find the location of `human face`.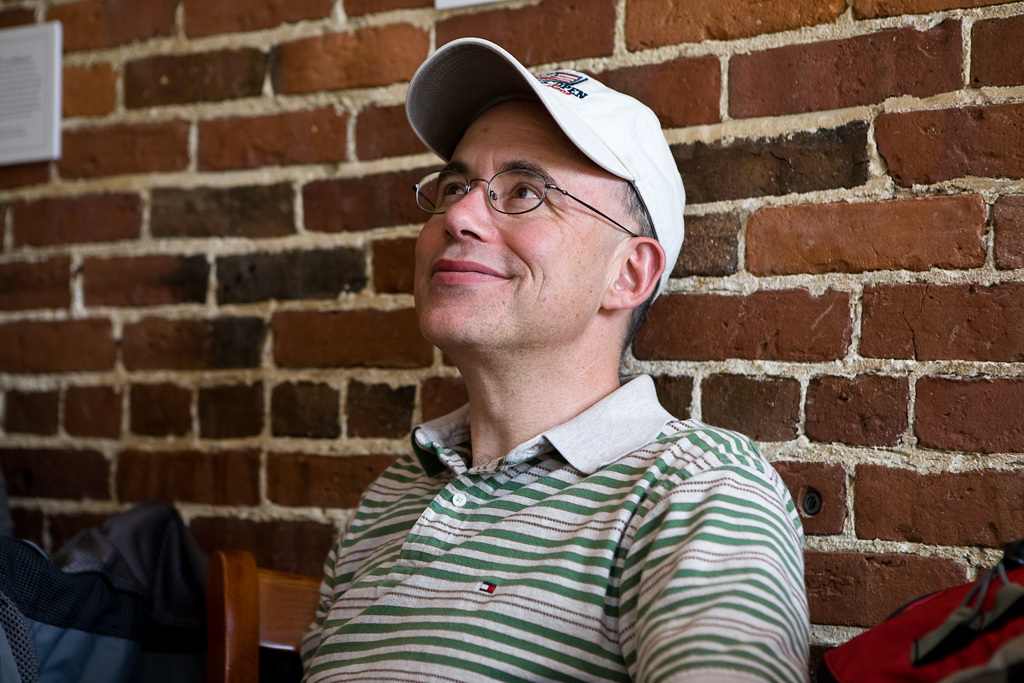
Location: rect(413, 100, 626, 347).
